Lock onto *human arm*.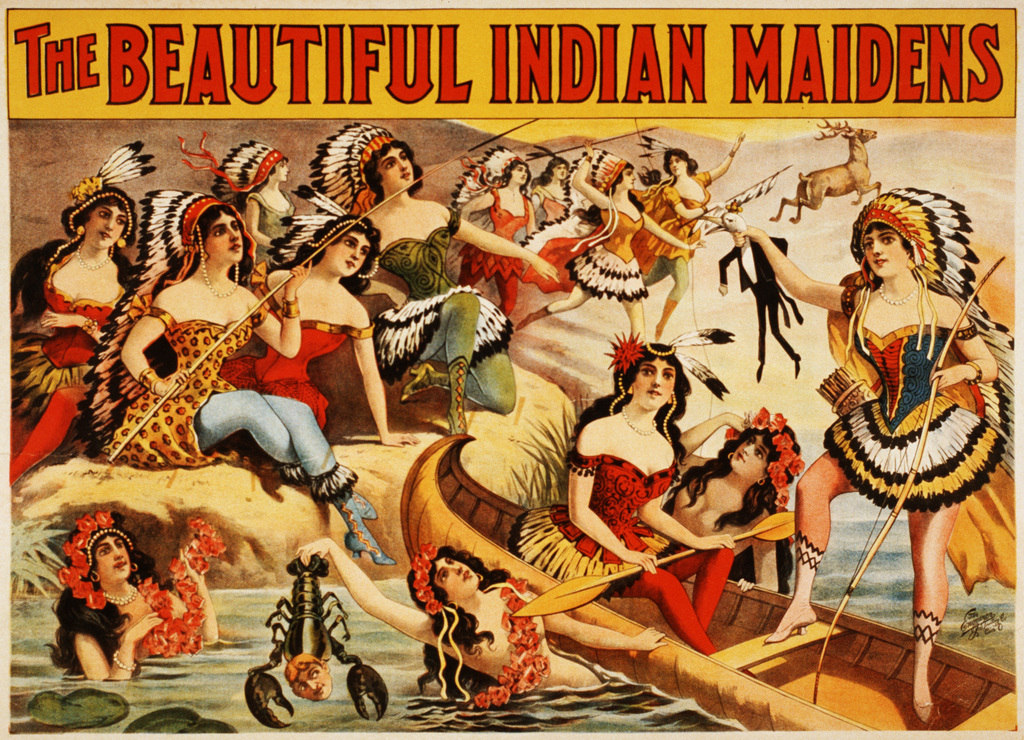
Locked: crop(740, 517, 779, 591).
